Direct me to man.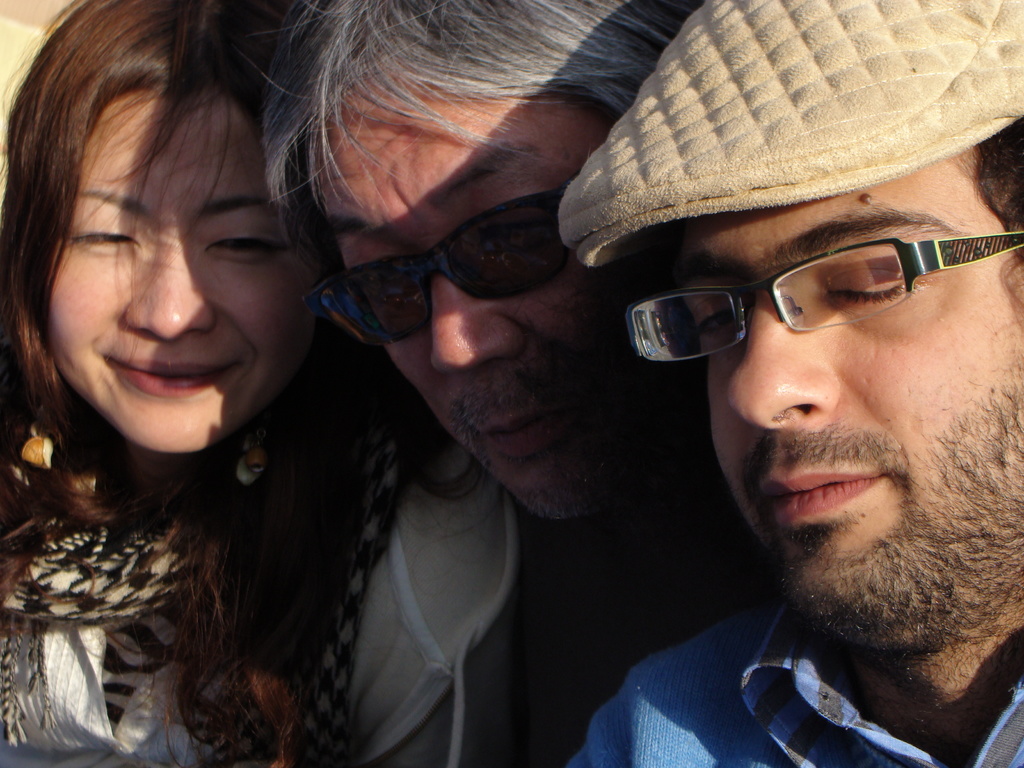
Direction: BBox(568, 0, 1023, 767).
